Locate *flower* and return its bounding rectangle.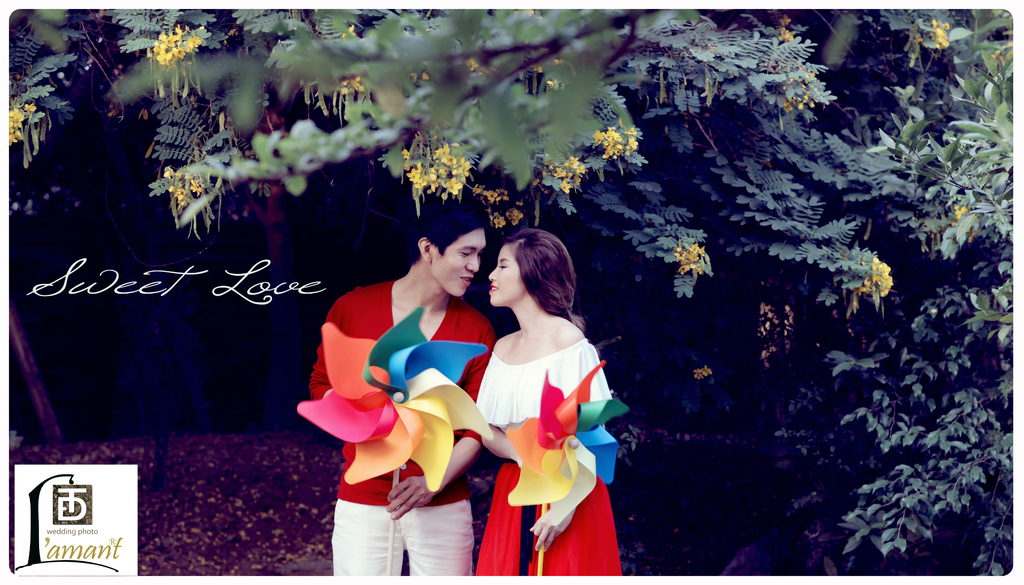
region(292, 305, 495, 492).
